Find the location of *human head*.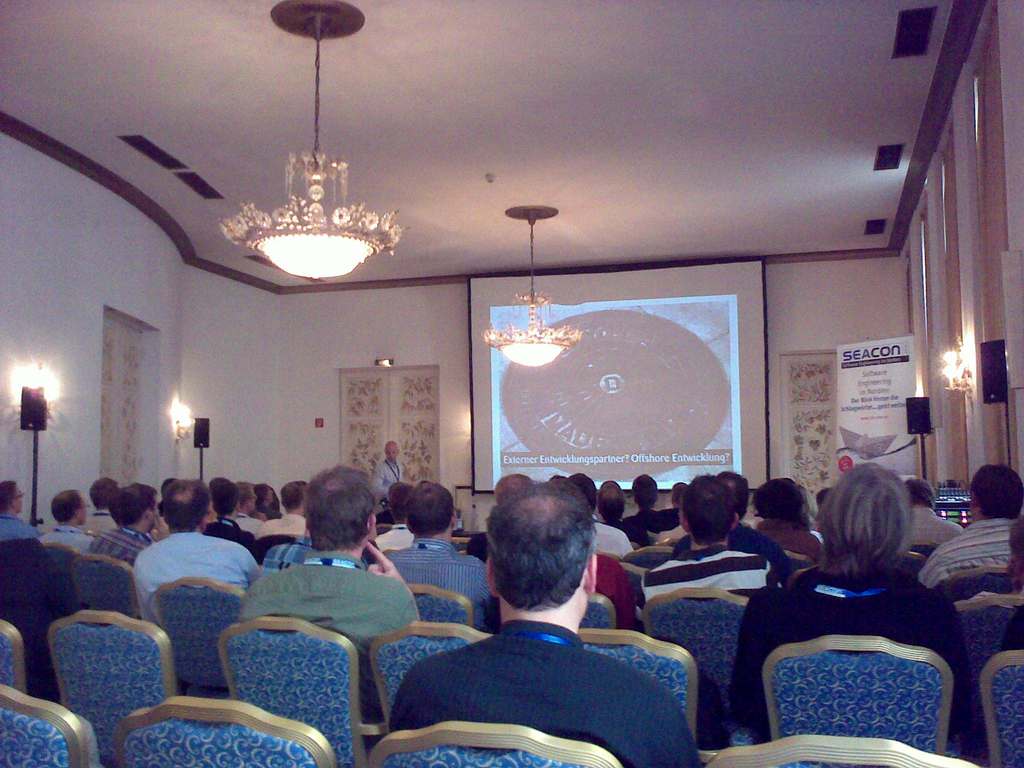
Location: [x1=281, y1=479, x2=307, y2=518].
